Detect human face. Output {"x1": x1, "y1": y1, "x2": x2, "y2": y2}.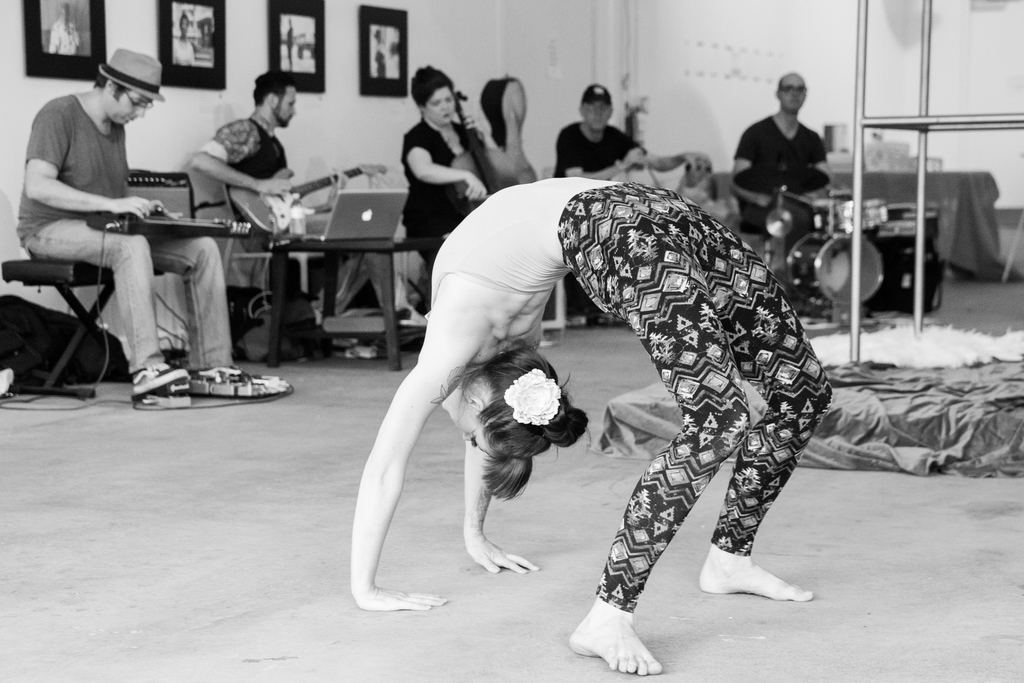
{"x1": 780, "y1": 76, "x2": 804, "y2": 117}.
